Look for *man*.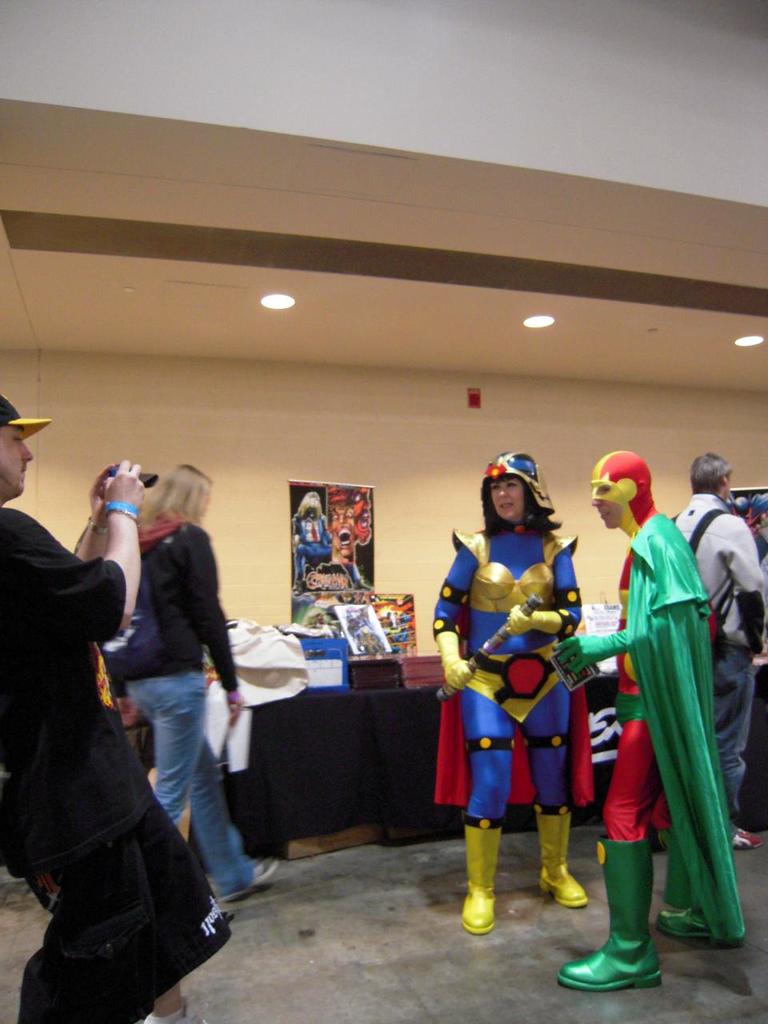
Found: bbox=[9, 466, 234, 1013].
